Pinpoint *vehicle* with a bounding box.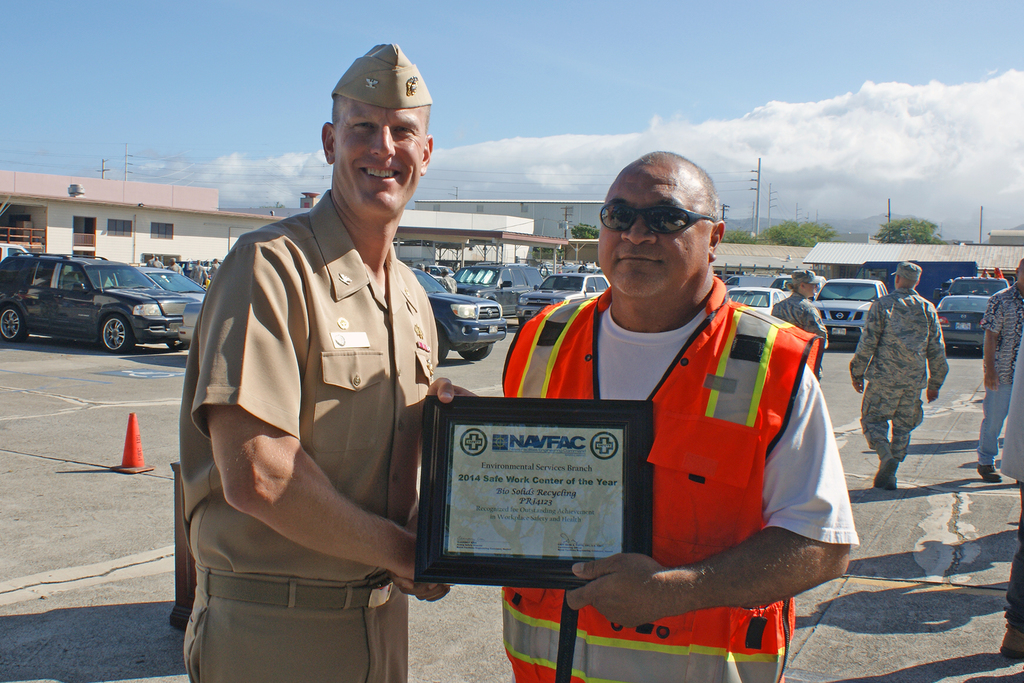
BBox(811, 278, 888, 342).
